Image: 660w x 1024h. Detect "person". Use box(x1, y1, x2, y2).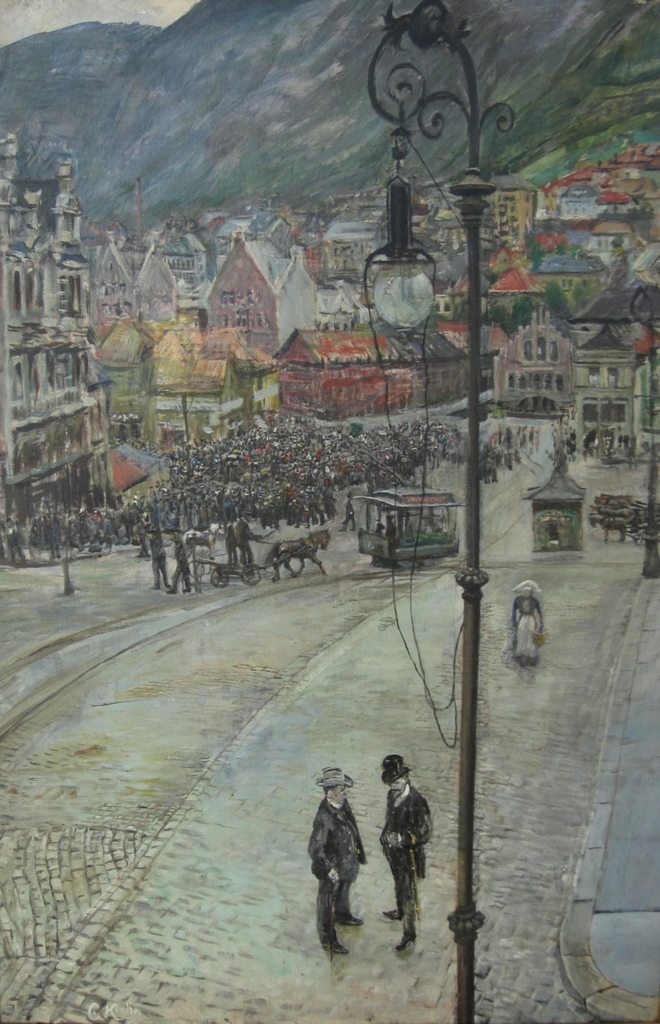
box(510, 575, 548, 671).
